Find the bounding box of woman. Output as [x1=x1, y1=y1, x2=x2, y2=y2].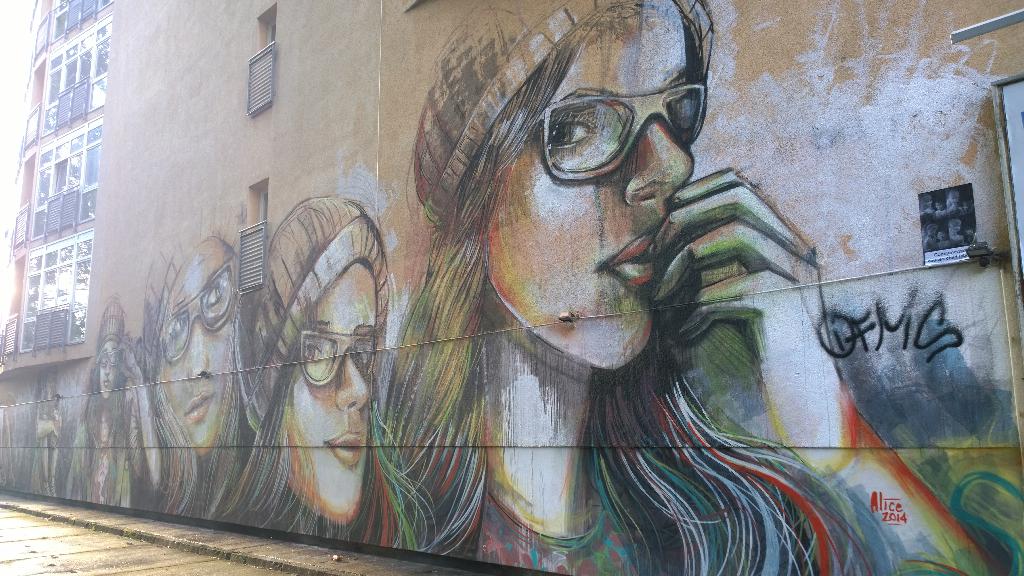
[x1=72, y1=308, x2=154, y2=498].
